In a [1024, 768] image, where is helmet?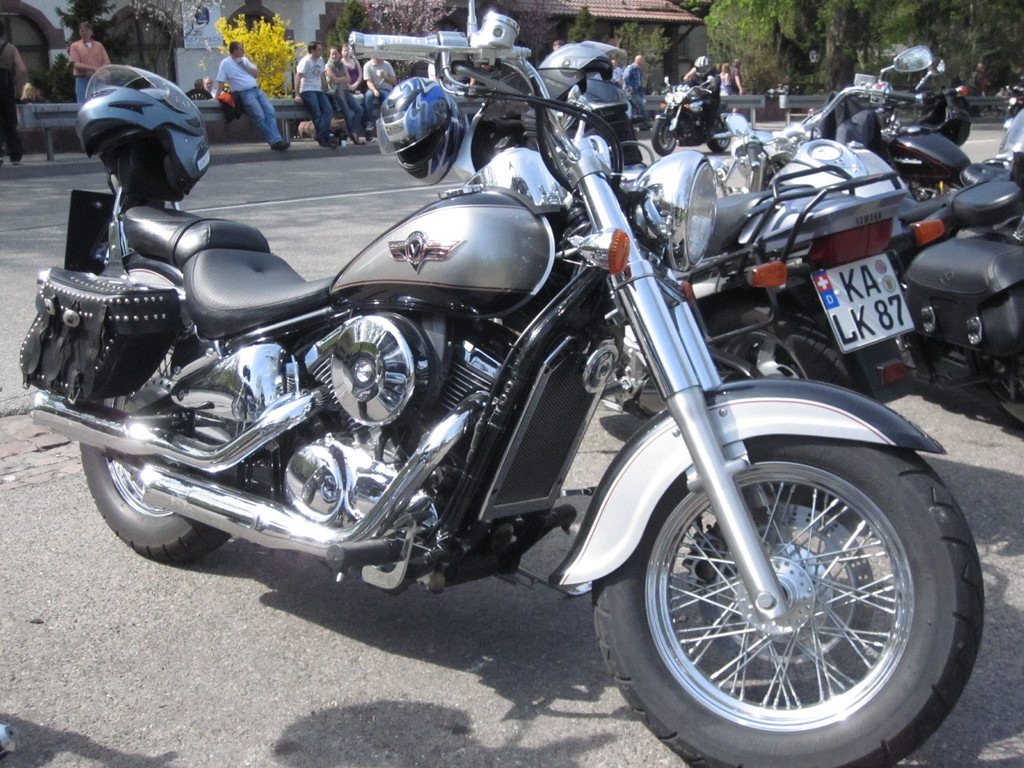
x1=380 y1=77 x2=492 y2=192.
